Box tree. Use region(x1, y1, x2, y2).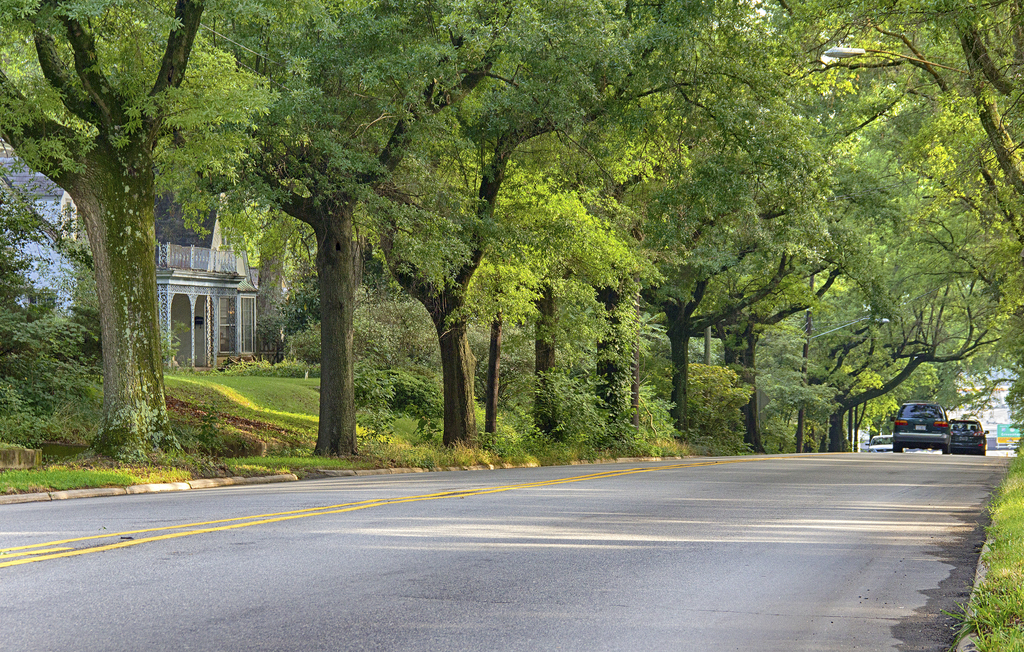
region(22, 2, 209, 474).
